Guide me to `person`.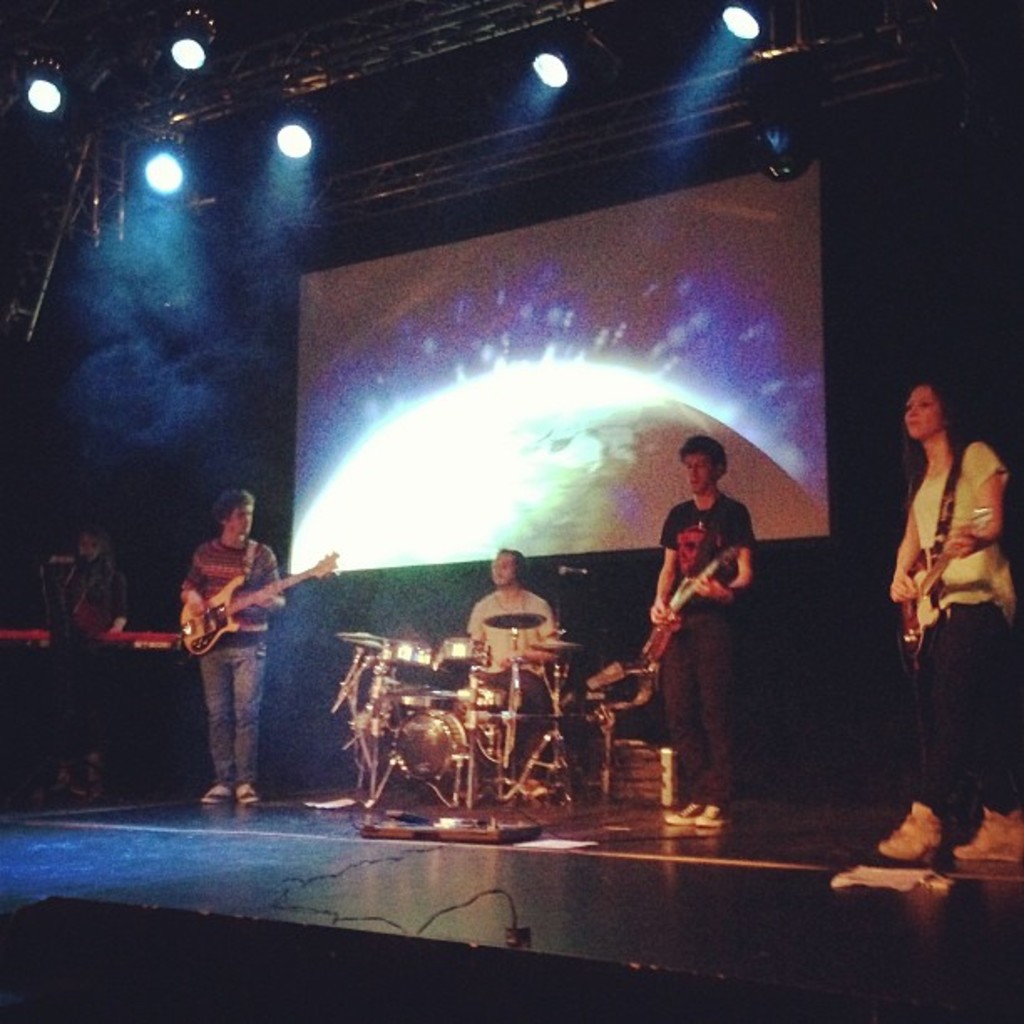
Guidance: 182:490:286:806.
